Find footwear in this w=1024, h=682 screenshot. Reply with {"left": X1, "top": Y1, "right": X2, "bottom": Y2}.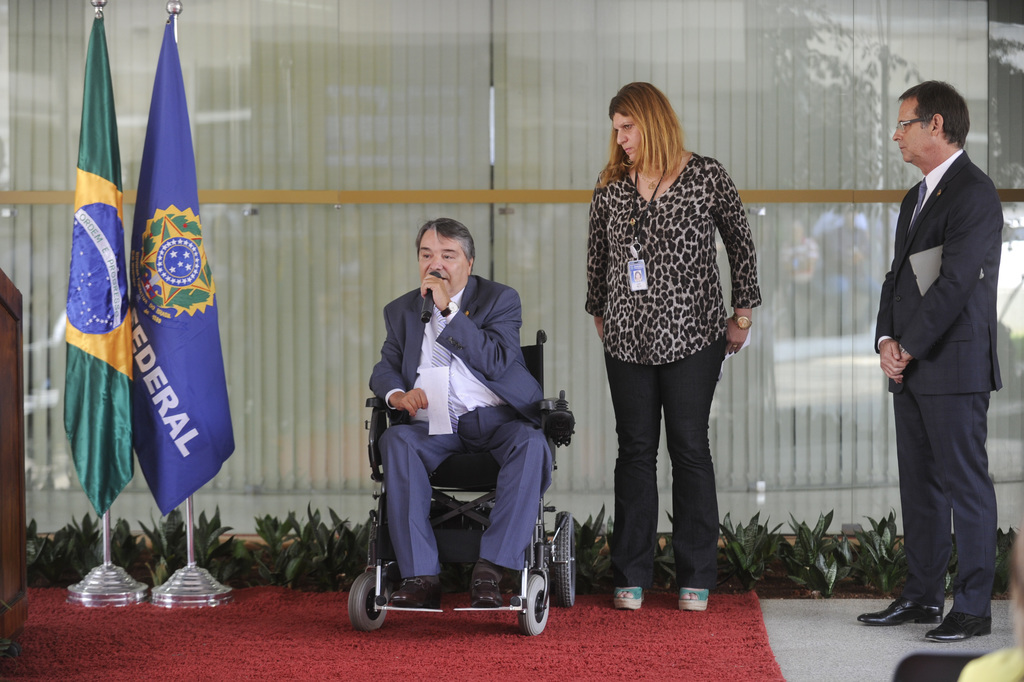
{"left": 470, "top": 575, "right": 495, "bottom": 607}.
